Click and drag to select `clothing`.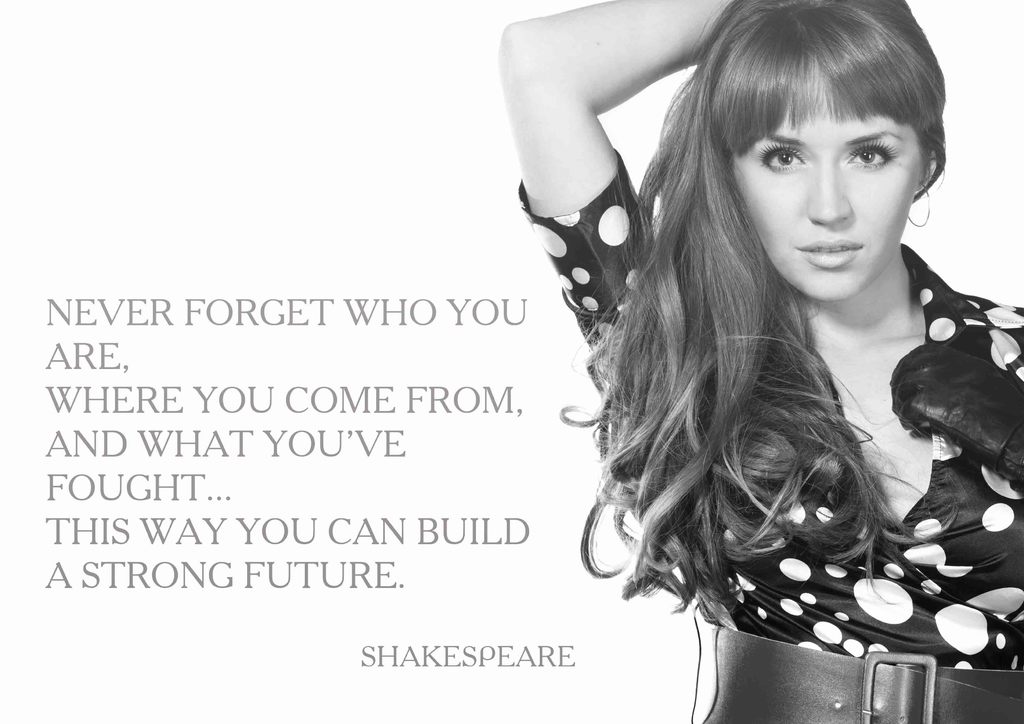
Selection: locate(540, 211, 1005, 636).
